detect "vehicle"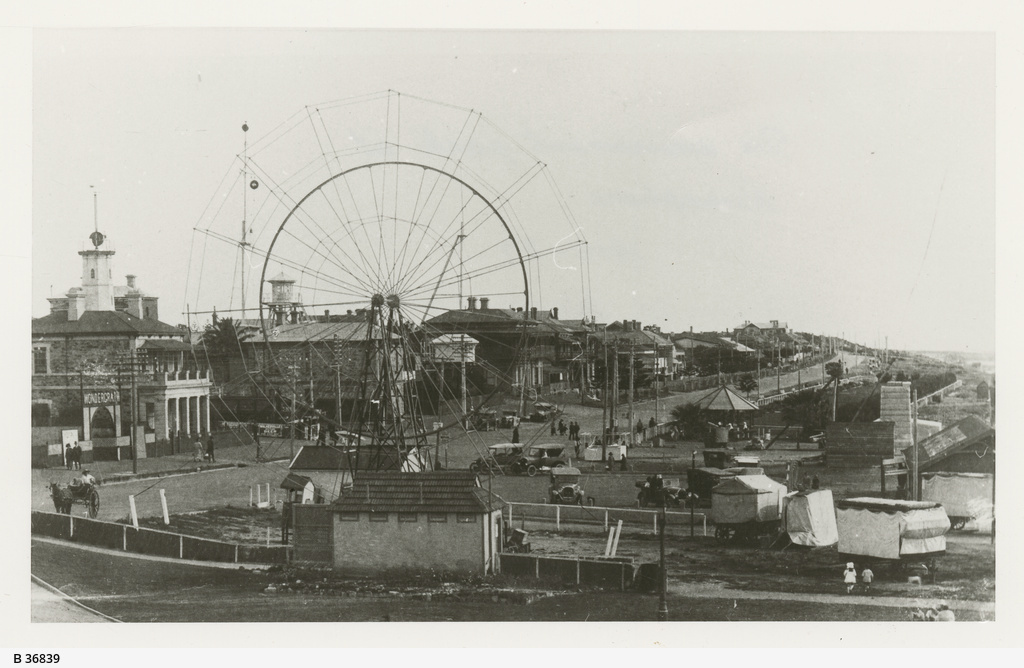
548, 463, 585, 504
